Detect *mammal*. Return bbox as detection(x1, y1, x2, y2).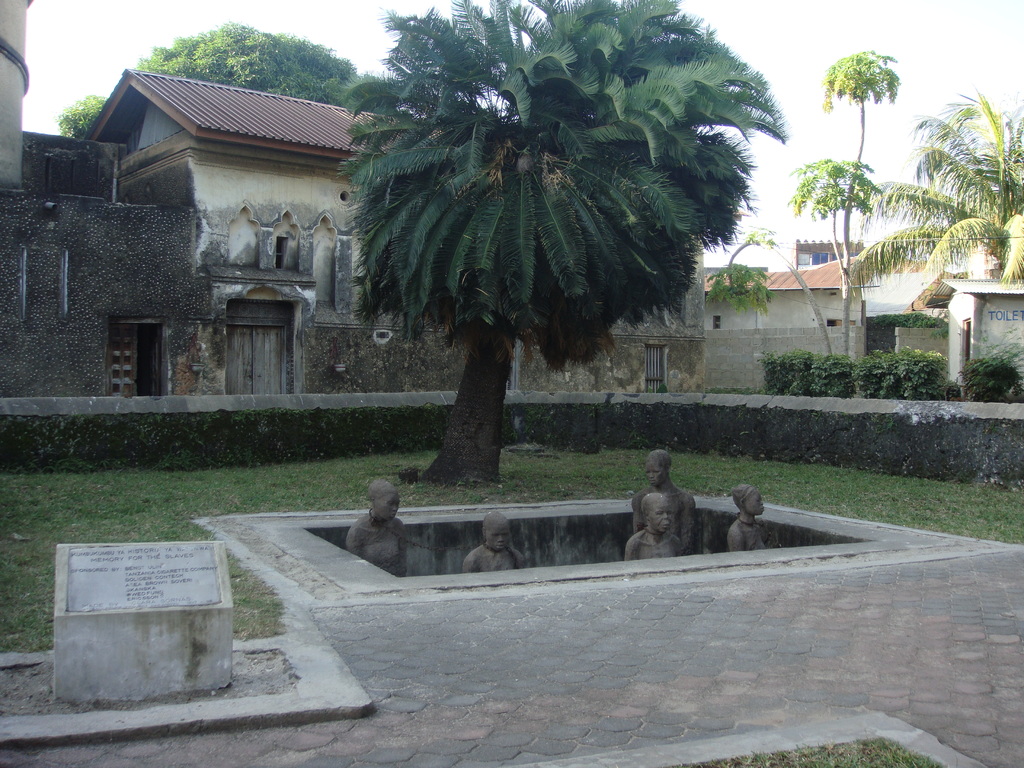
detection(459, 509, 525, 570).
